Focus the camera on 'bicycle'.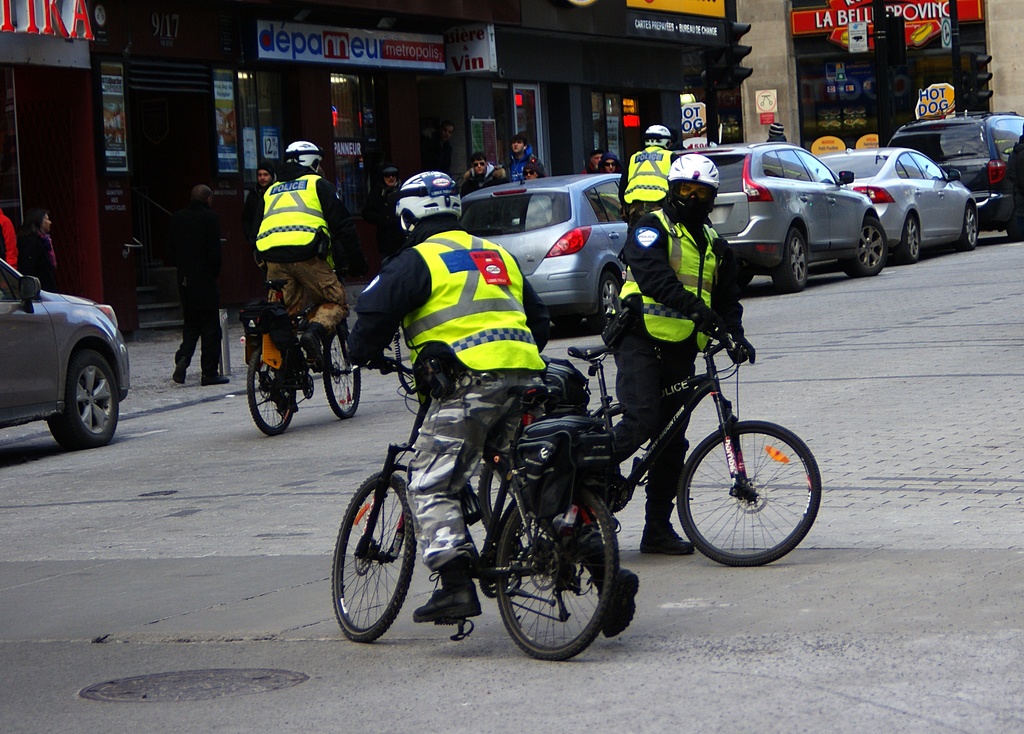
Focus region: box=[483, 308, 821, 565].
